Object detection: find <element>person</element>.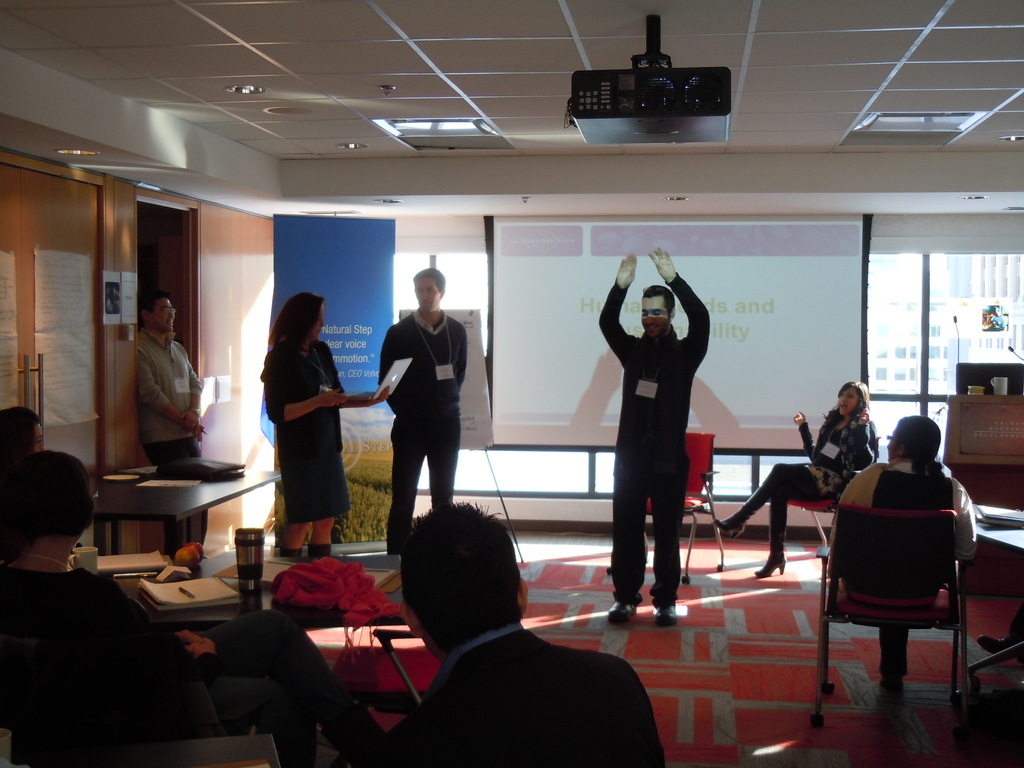
x1=379 y1=502 x2=666 y2=767.
